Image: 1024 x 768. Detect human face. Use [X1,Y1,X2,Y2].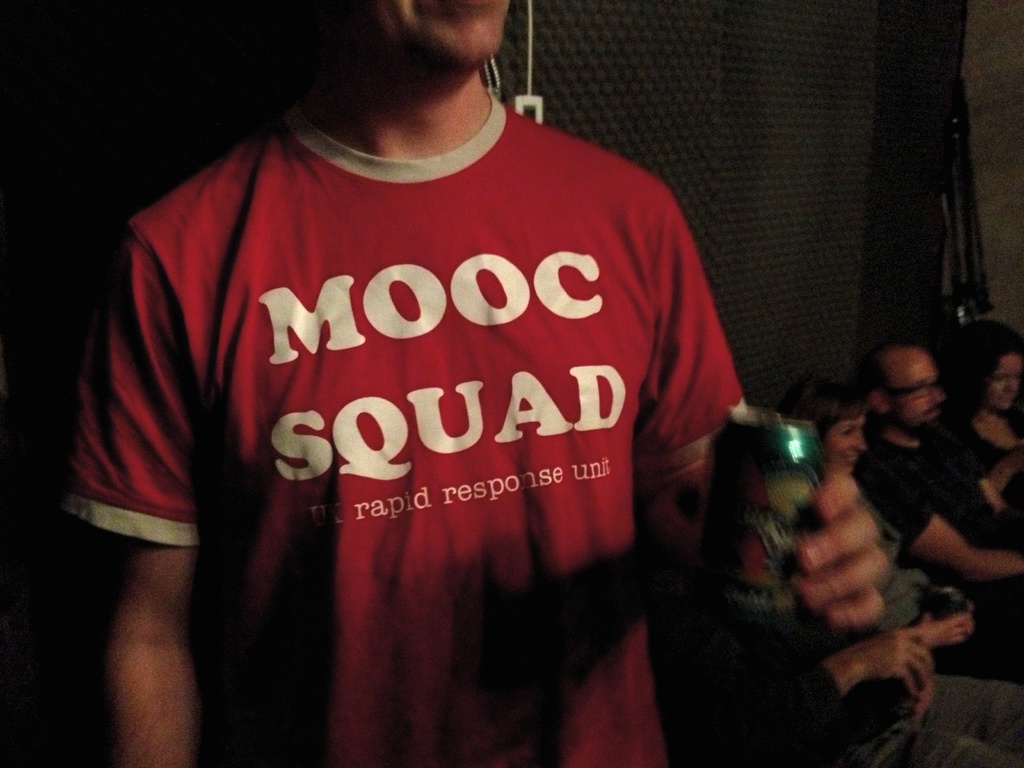
[348,0,508,67].
